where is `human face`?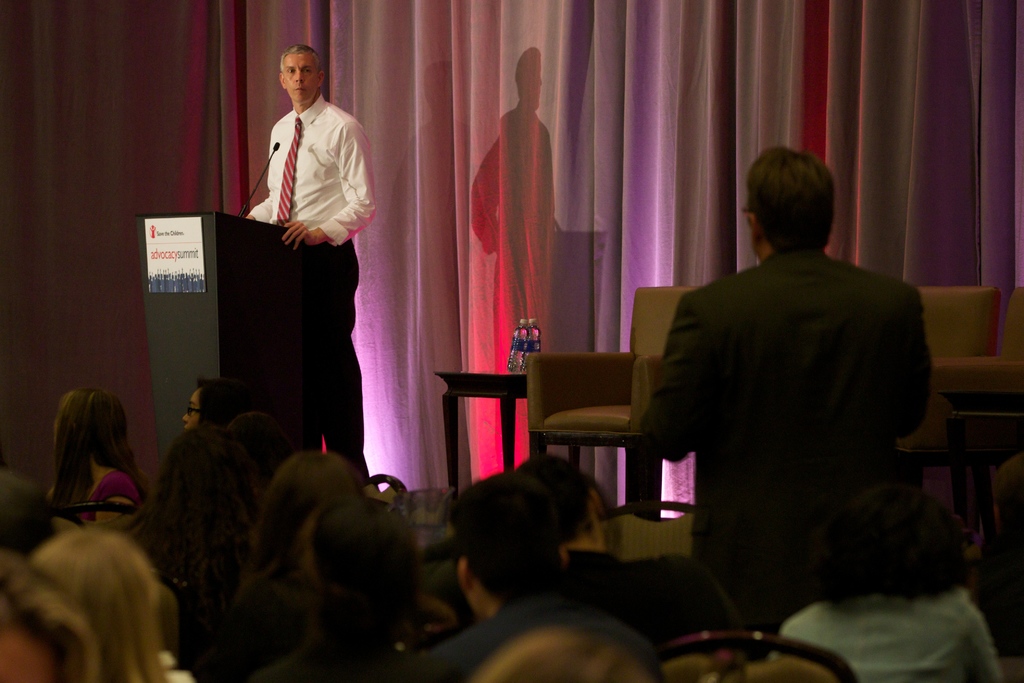
<box>182,390,198,427</box>.
